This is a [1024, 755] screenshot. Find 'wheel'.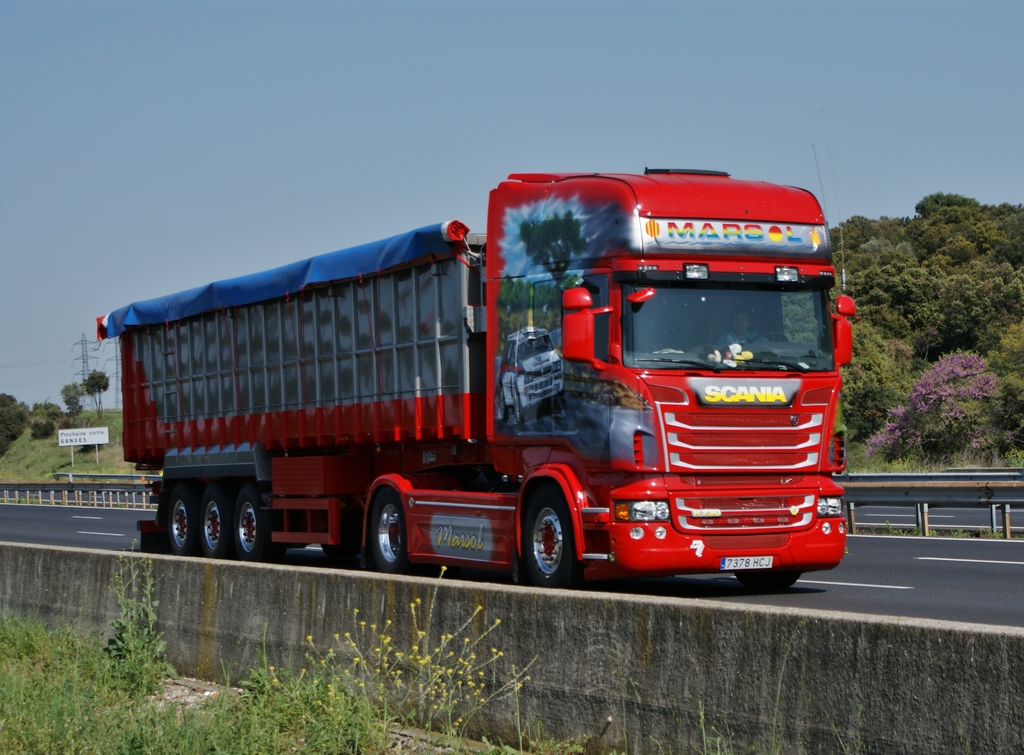
Bounding box: [x1=200, y1=485, x2=235, y2=558].
